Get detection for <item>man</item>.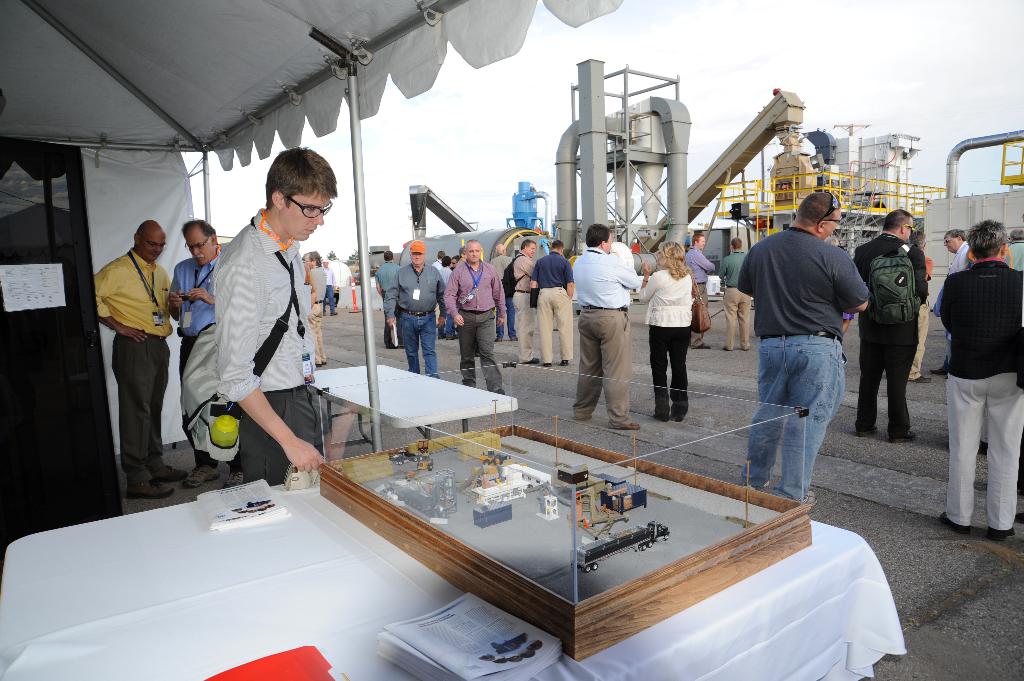
Detection: (x1=434, y1=250, x2=442, y2=264).
